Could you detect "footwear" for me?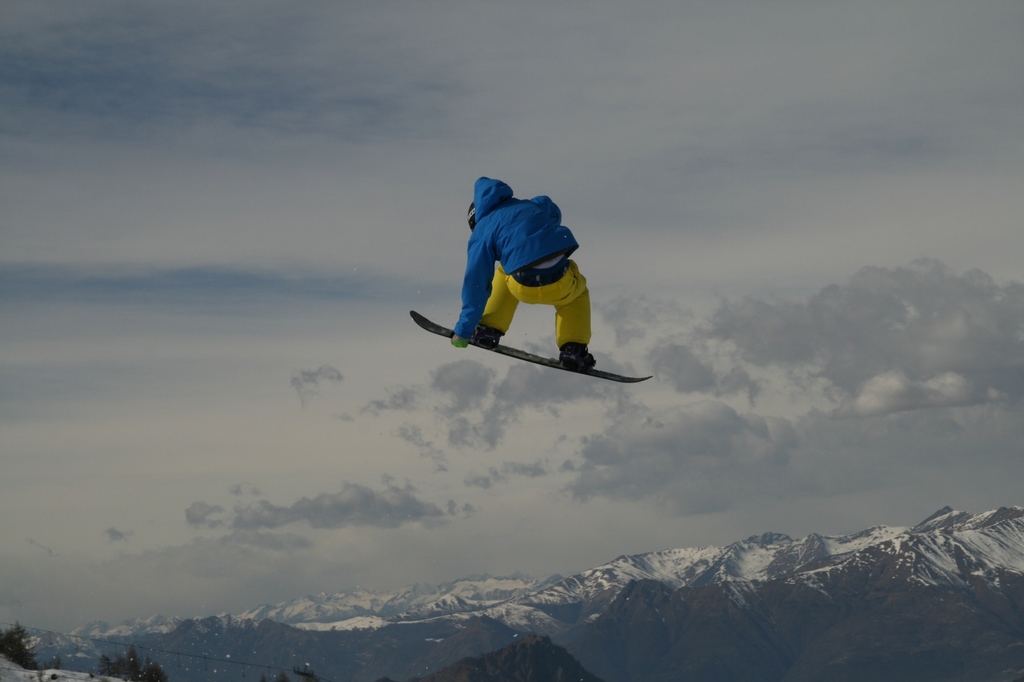
Detection result: 470, 326, 504, 347.
